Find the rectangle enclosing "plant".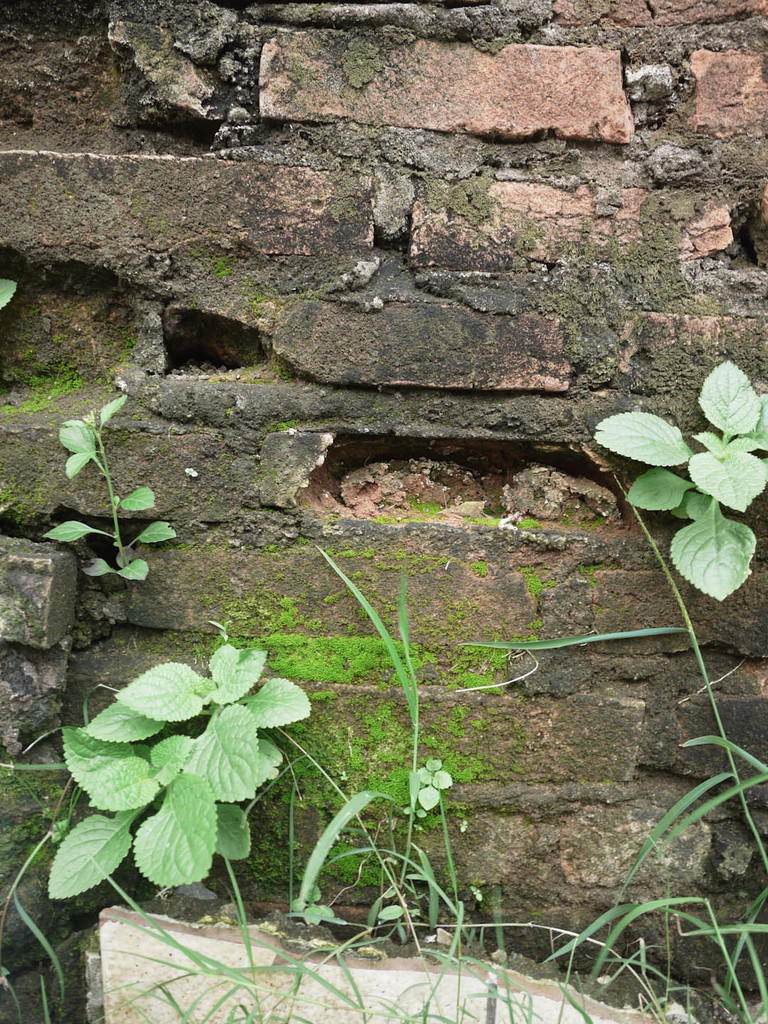
pyautogui.locateOnScreen(408, 499, 444, 520).
